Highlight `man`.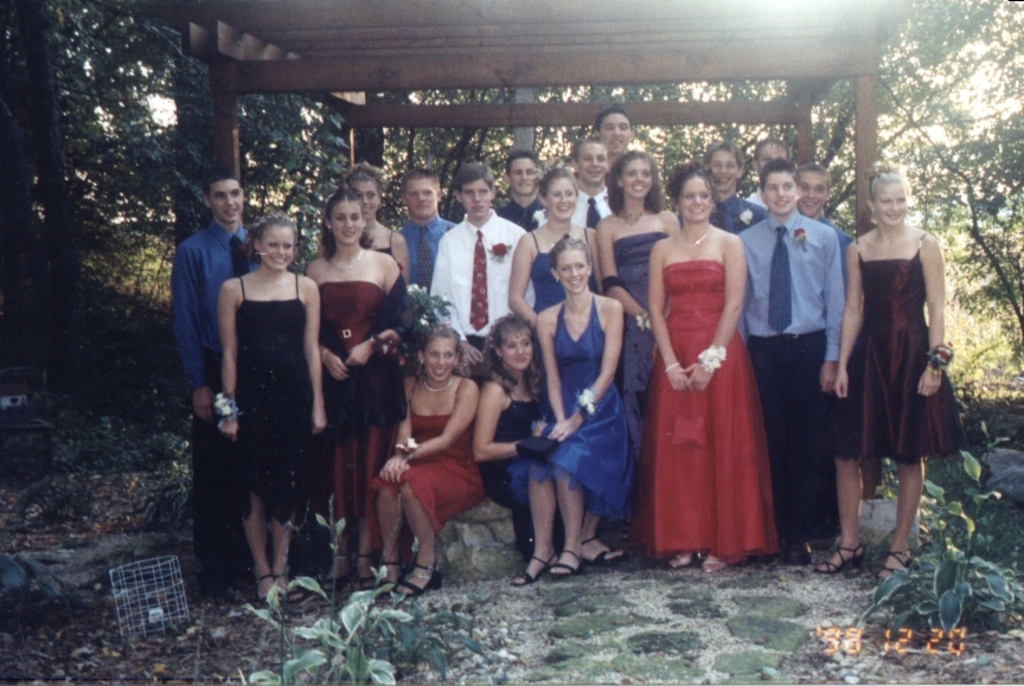
Highlighted region: locate(597, 102, 639, 172).
